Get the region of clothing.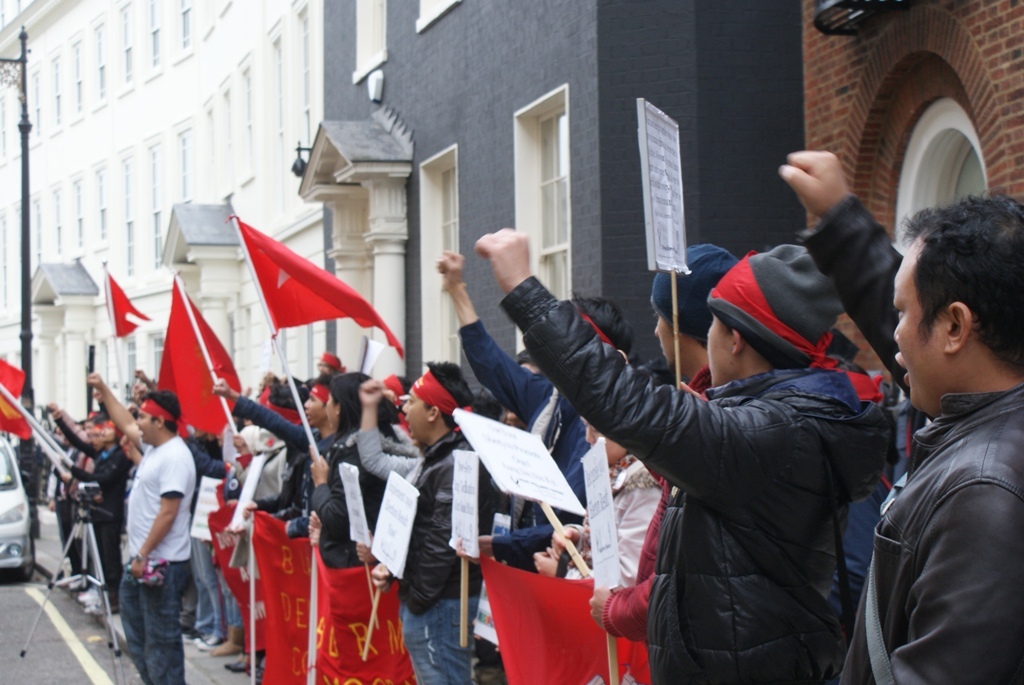
l=72, t=443, r=129, b=596.
